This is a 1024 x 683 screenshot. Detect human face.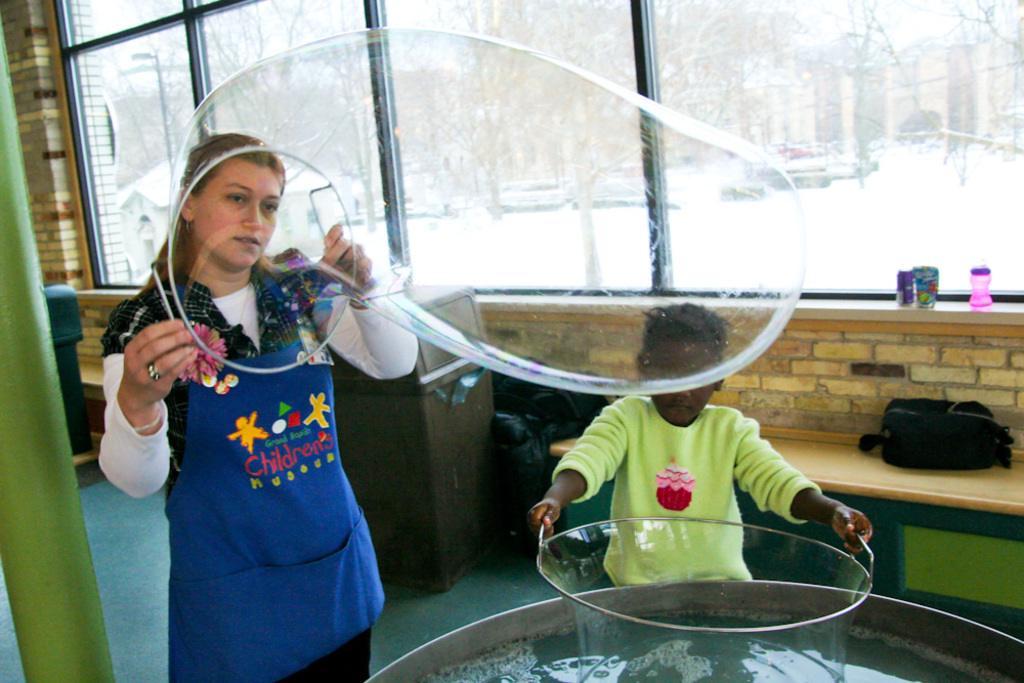
rect(652, 340, 717, 426).
